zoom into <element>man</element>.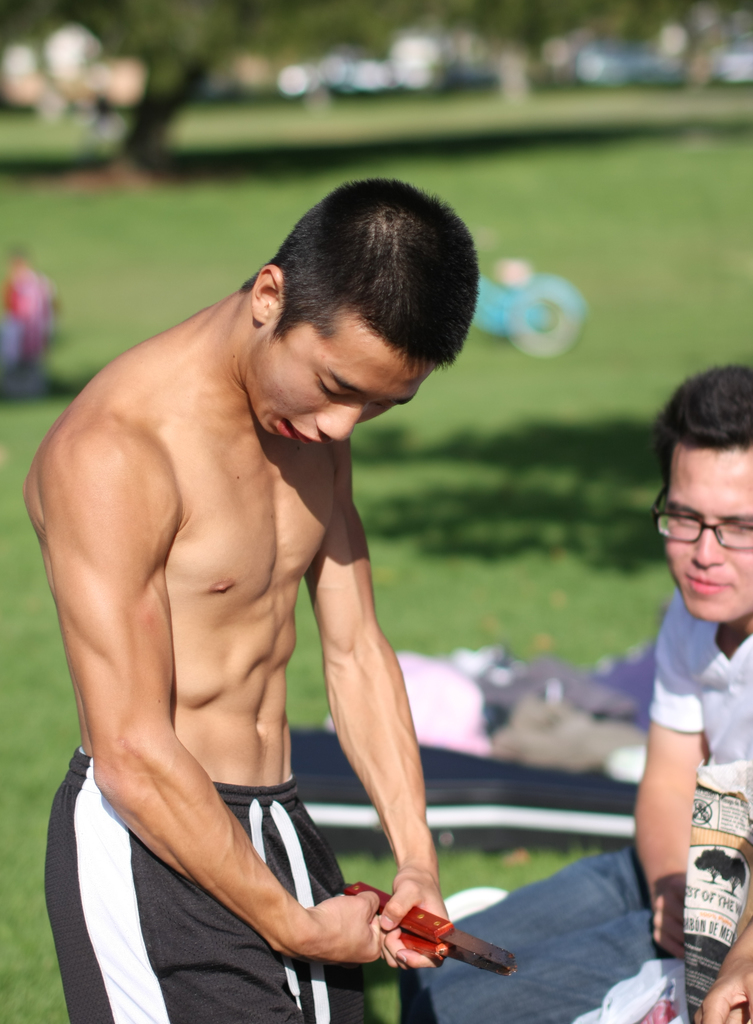
Zoom target: bbox(35, 164, 509, 1008).
